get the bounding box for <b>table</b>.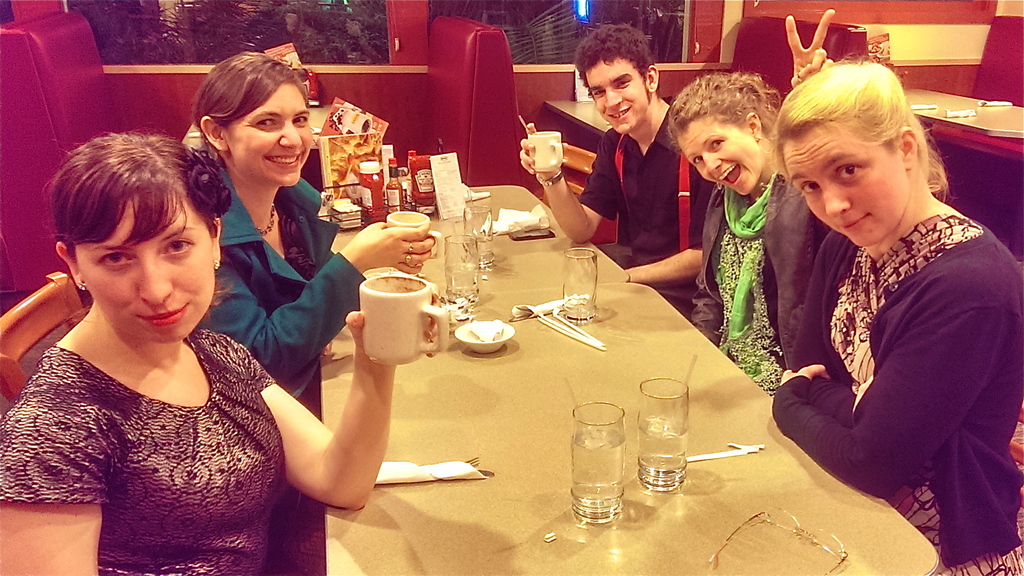
[901,86,1023,141].
